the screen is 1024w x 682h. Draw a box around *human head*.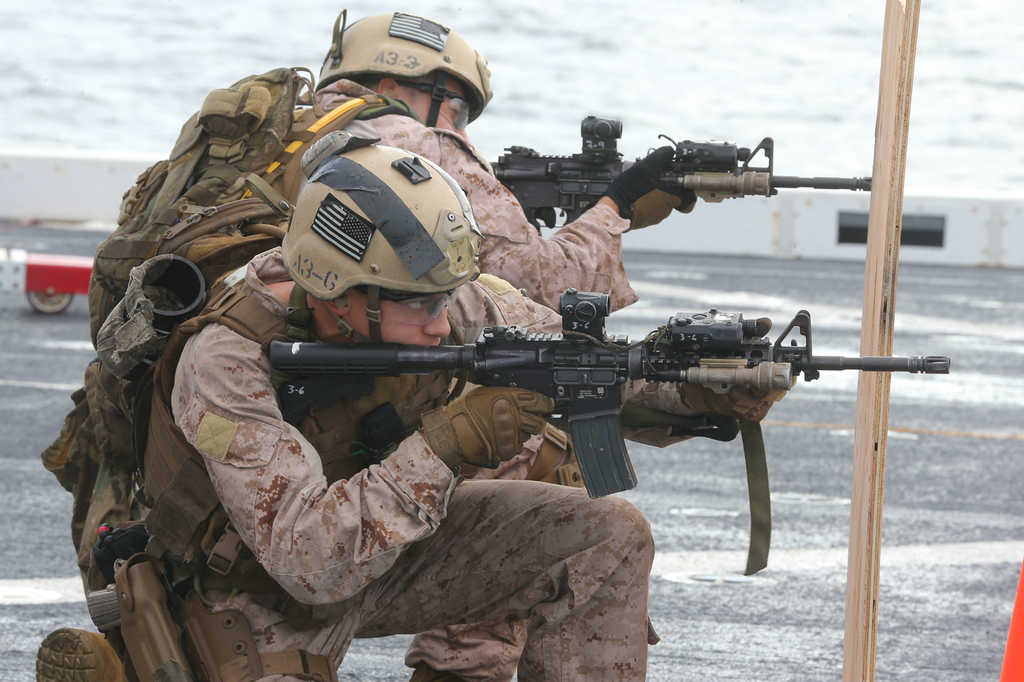
left=278, top=134, right=485, bottom=347.
